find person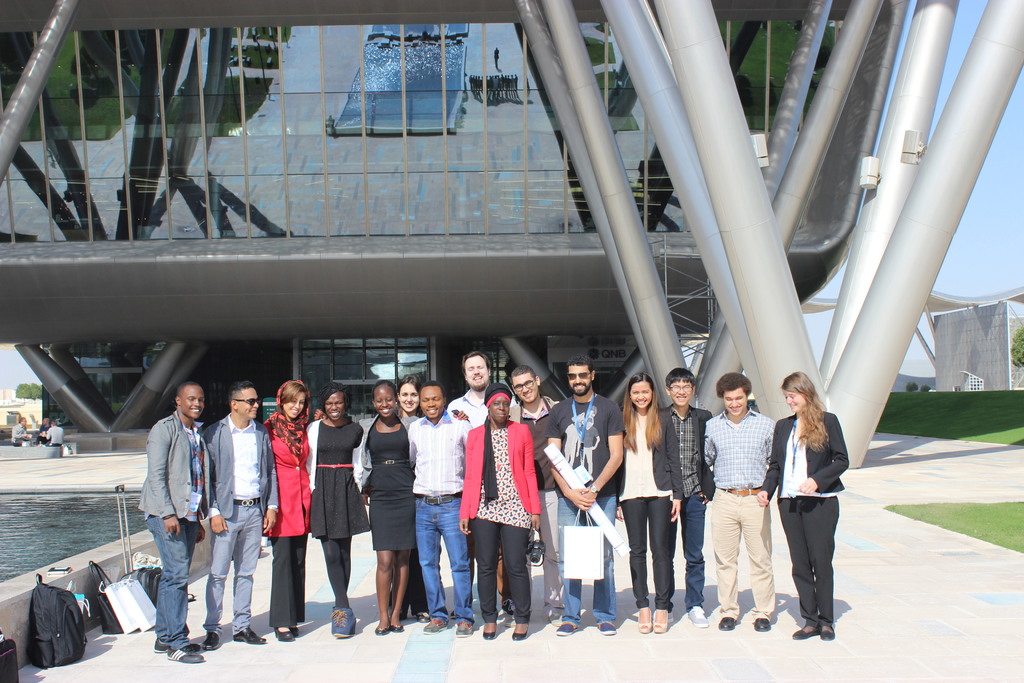
bbox(202, 379, 279, 647)
